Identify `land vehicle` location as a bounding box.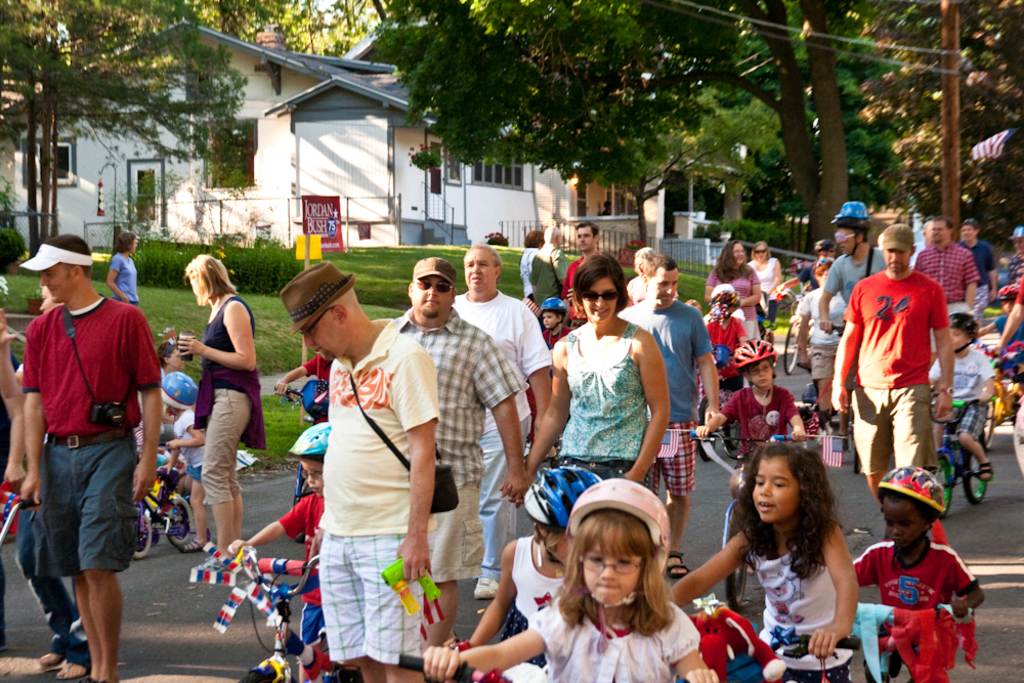
box(977, 342, 1023, 452).
